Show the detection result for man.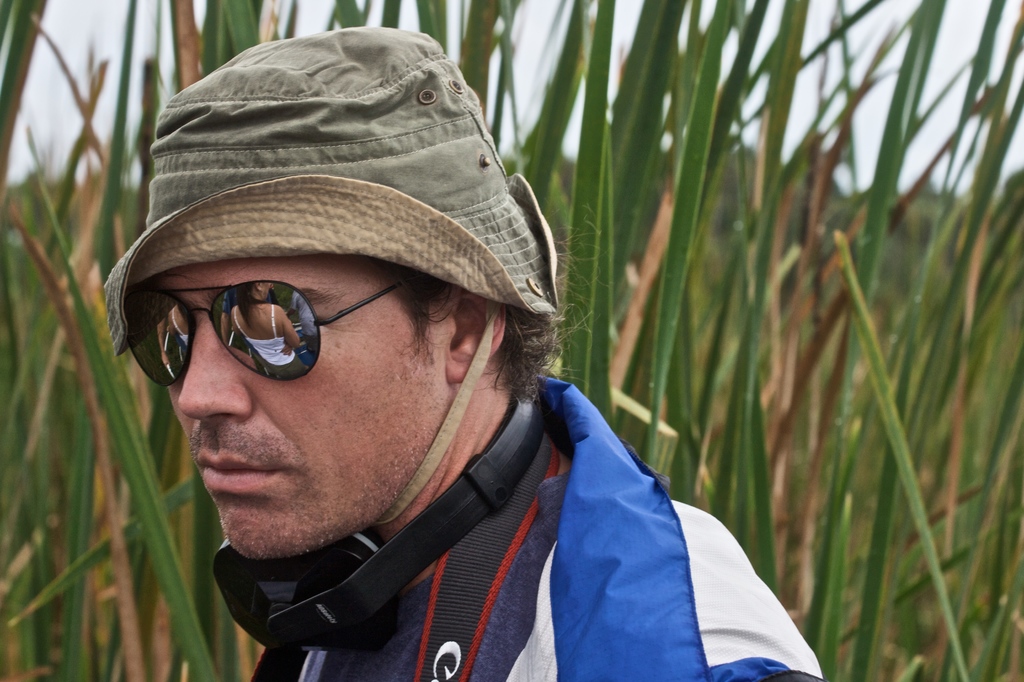
[76,135,845,679].
